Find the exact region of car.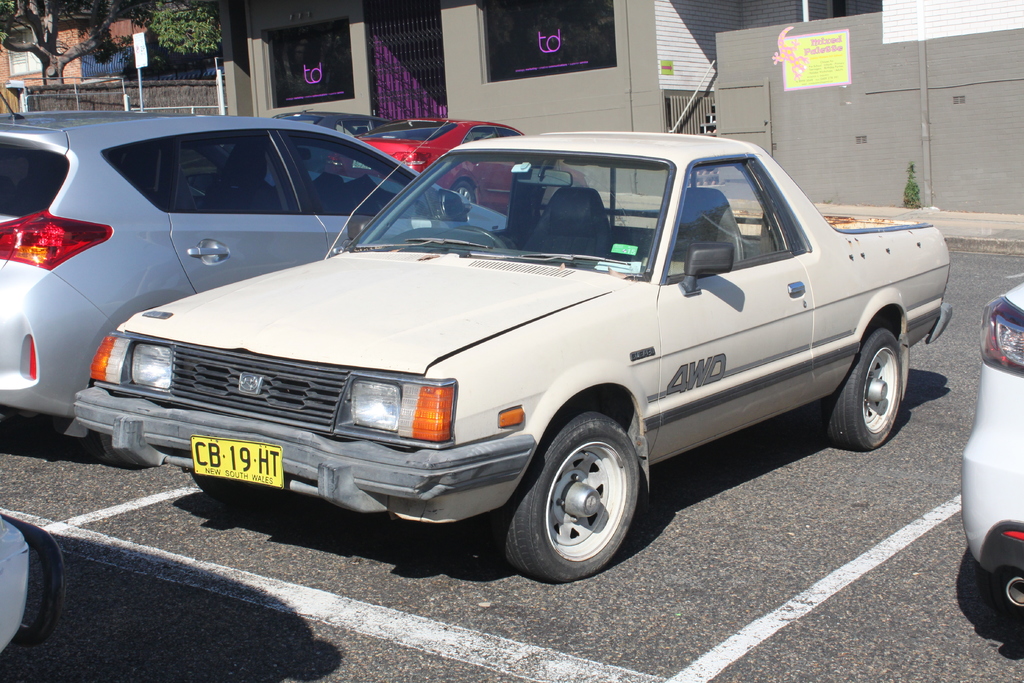
Exact region: {"left": 357, "top": 129, "right": 582, "bottom": 233}.
